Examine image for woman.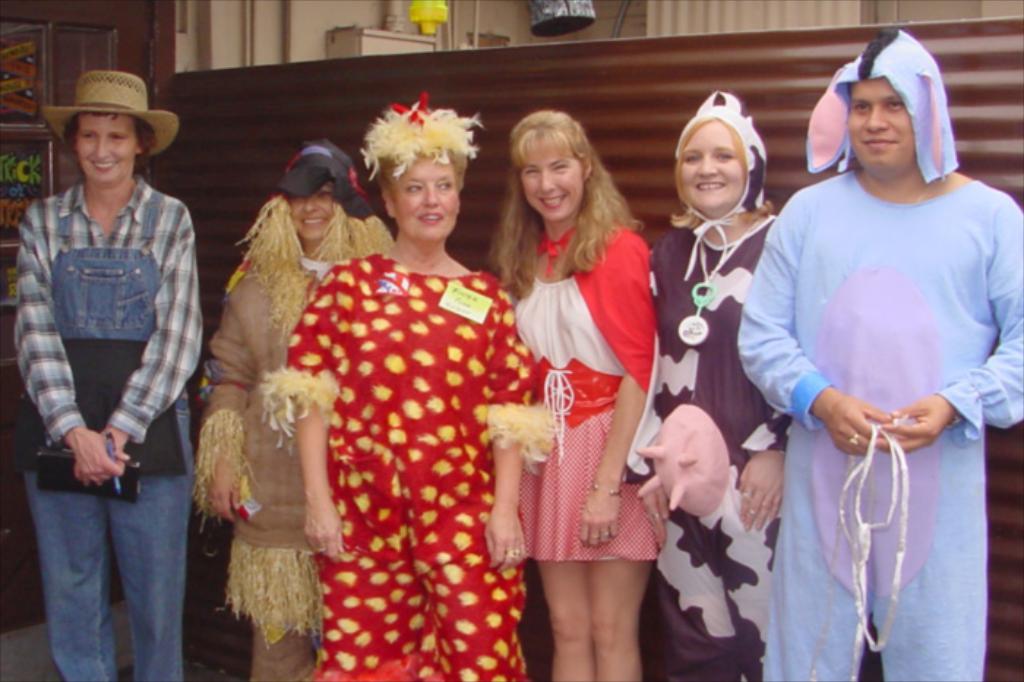
Examination result: select_region(195, 143, 395, 681).
